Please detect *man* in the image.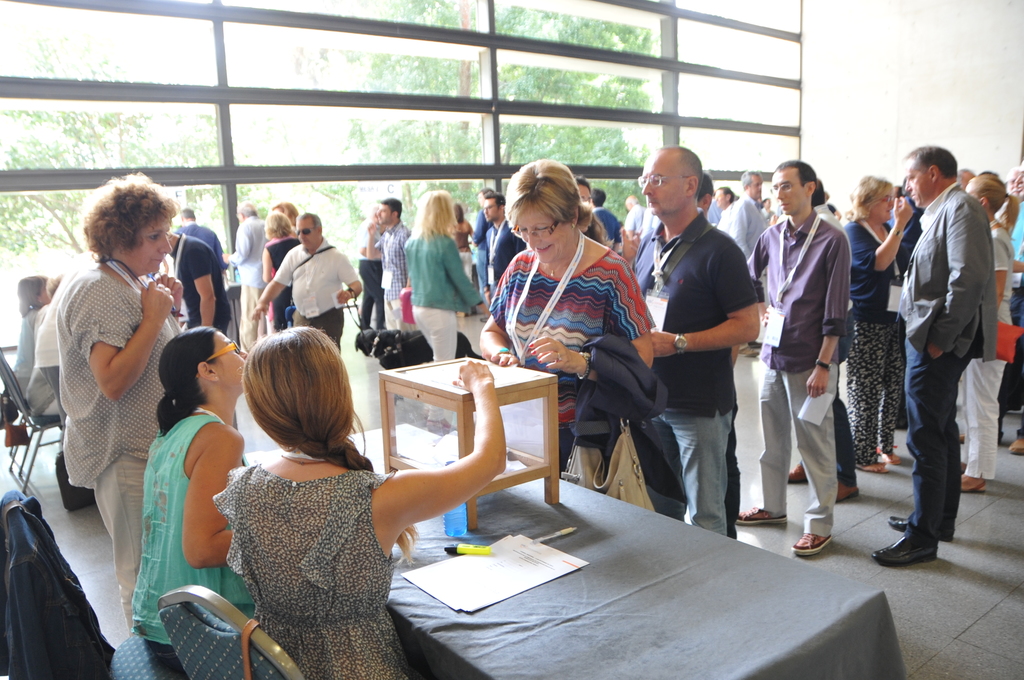
(left=595, top=188, right=624, bottom=257).
